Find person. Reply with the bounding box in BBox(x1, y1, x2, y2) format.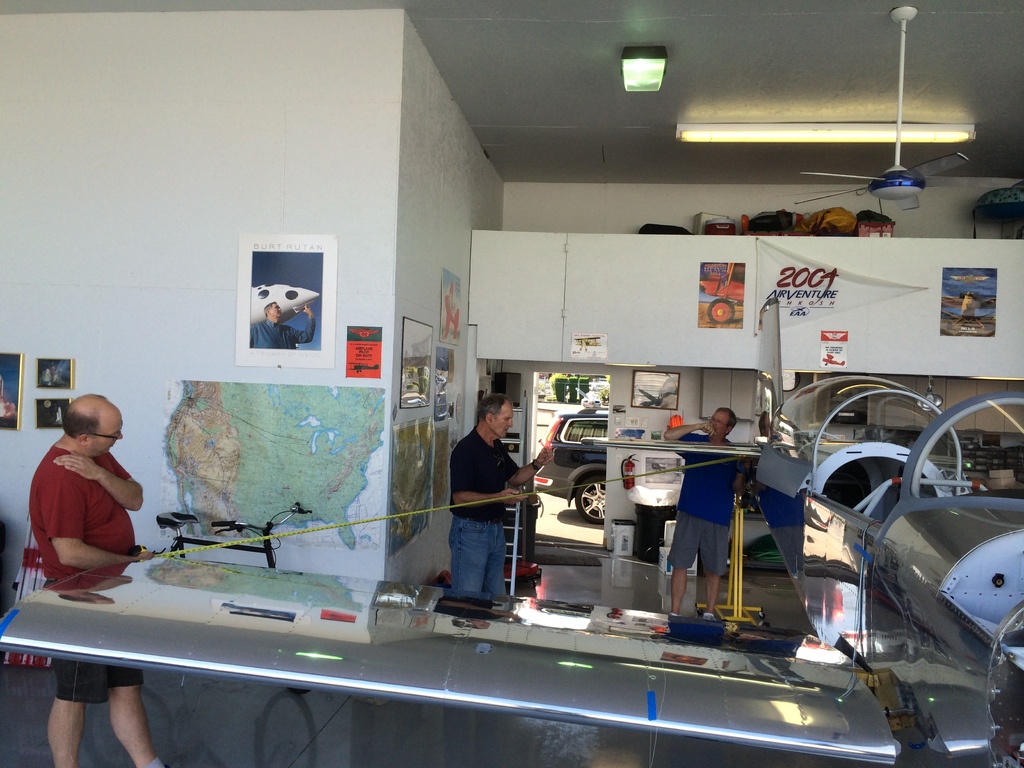
BBox(28, 392, 165, 767).
